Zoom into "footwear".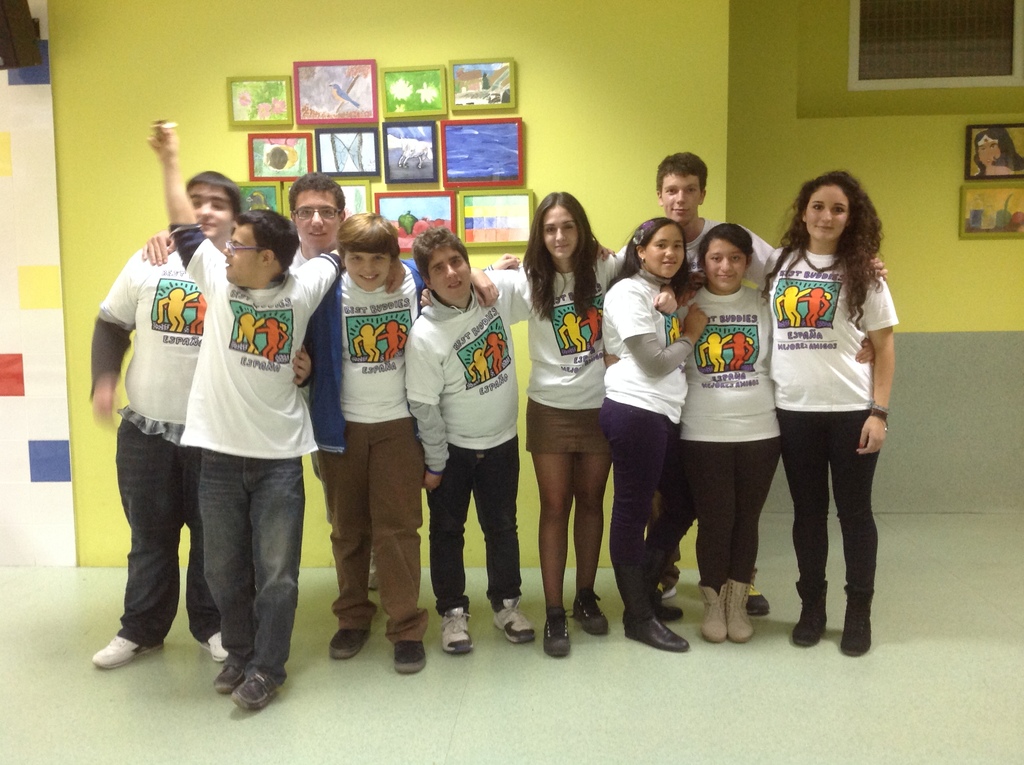
Zoom target: x1=543 y1=608 x2=570 y2=657.
